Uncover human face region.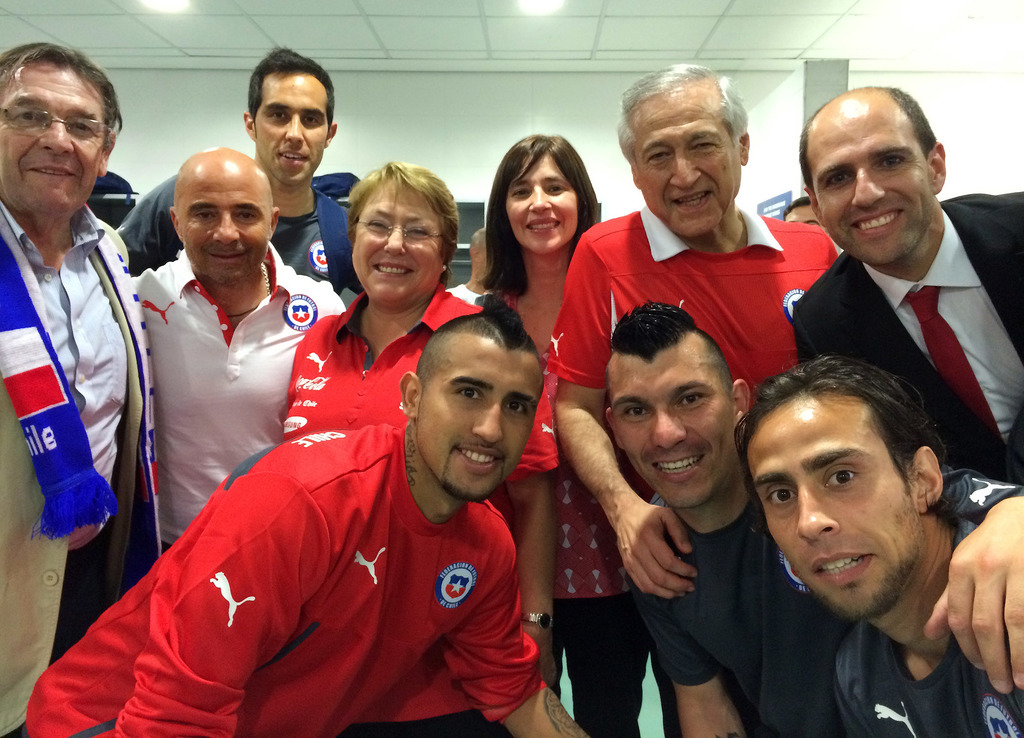
Uncovered: (635, 95, 740, 236).
